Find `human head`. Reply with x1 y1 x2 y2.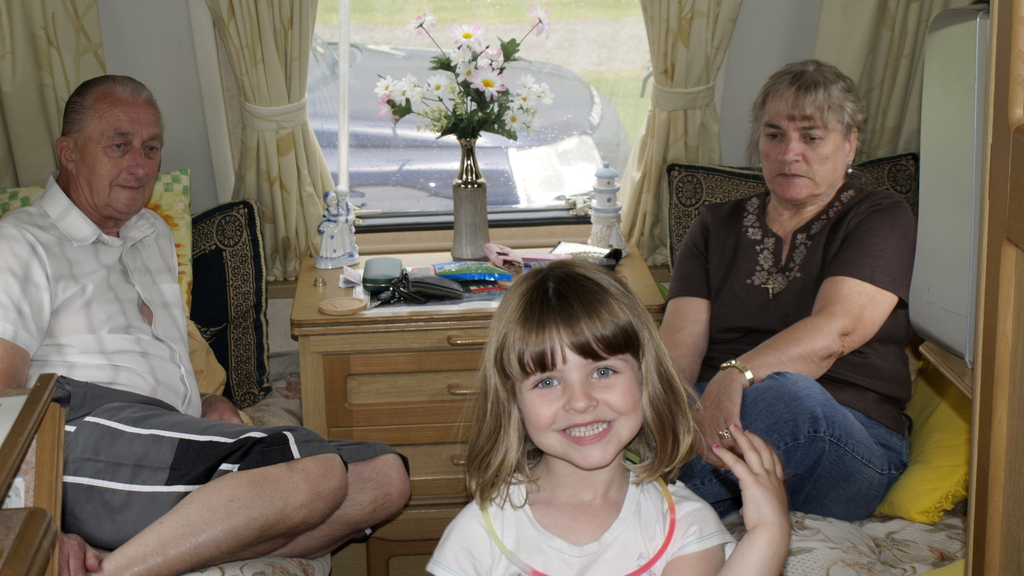
758 61 869 205.
